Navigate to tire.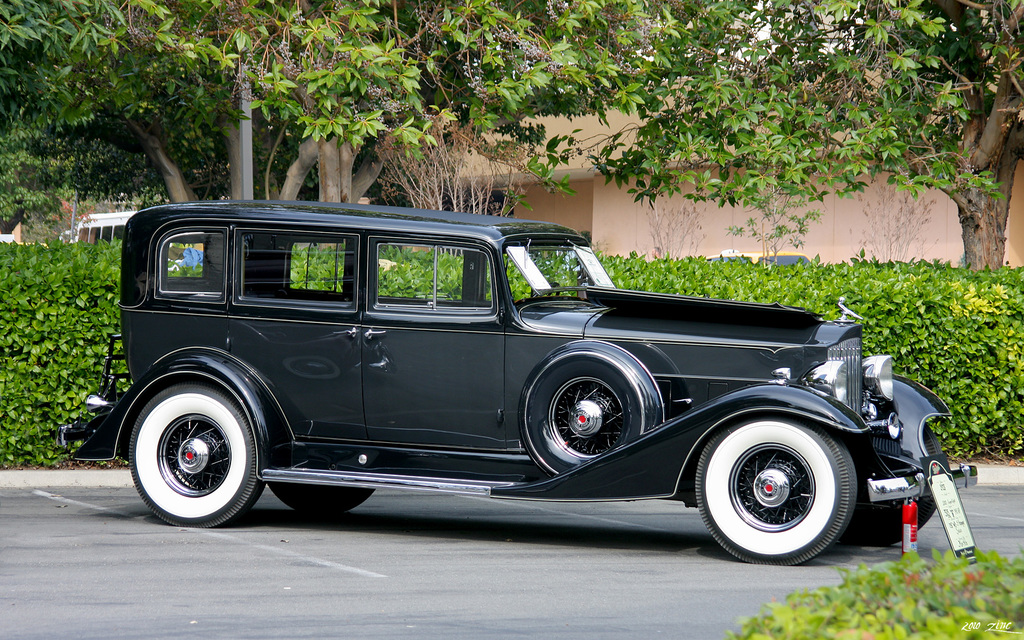
Navigation target: (left=115, top=361, right=277, bottom=528).
